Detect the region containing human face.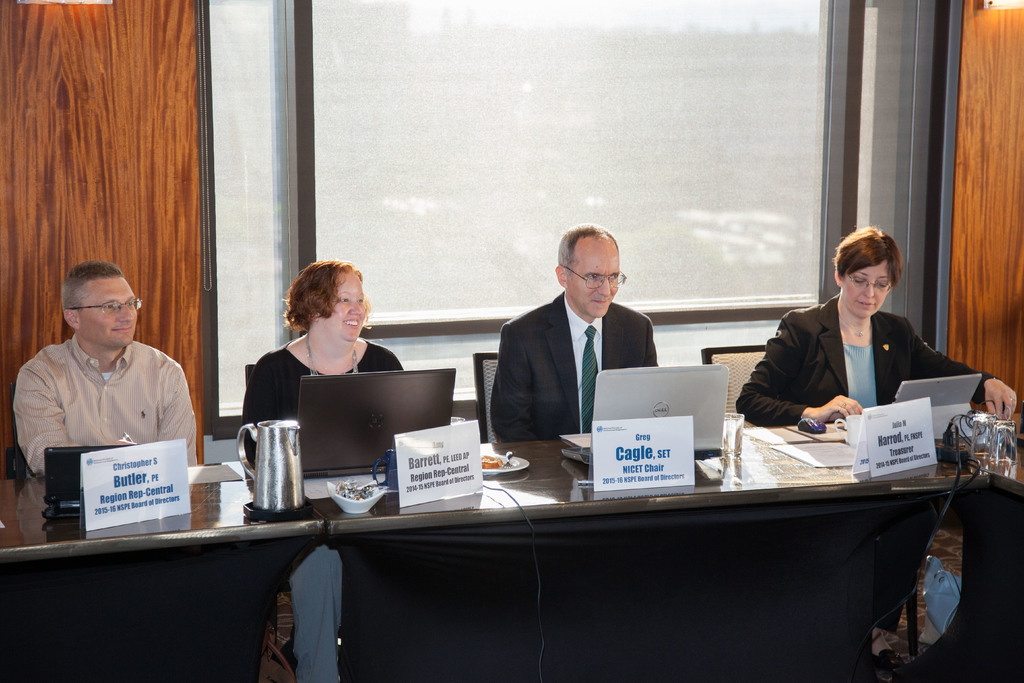
318 273 365 342.
